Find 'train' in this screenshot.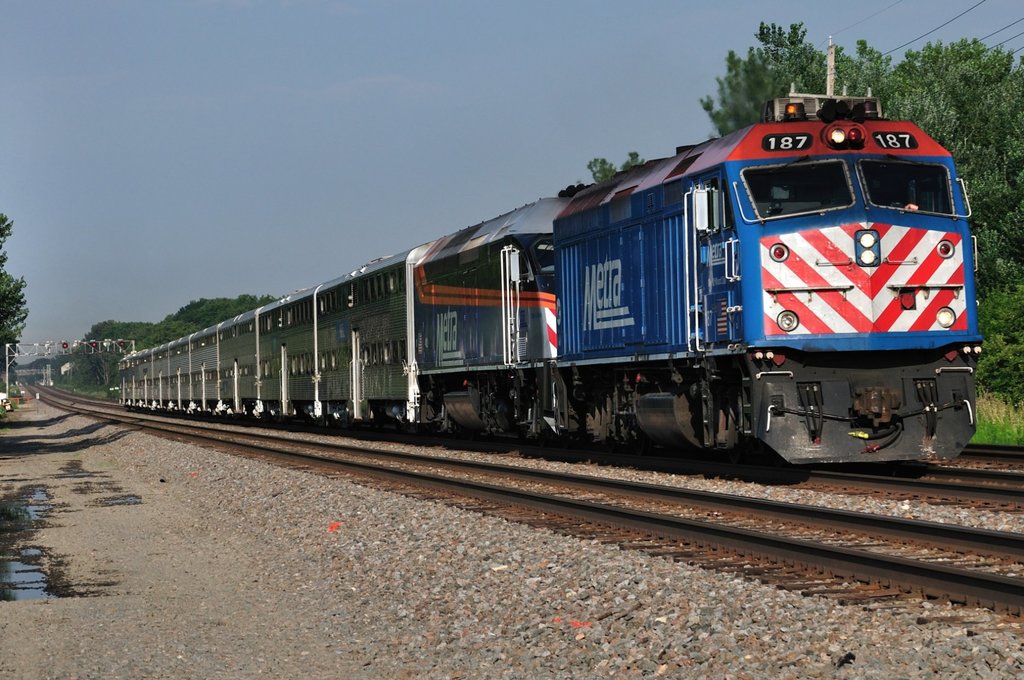
The bounding box for 'train' is Rect(117, 84, 984, 474).
